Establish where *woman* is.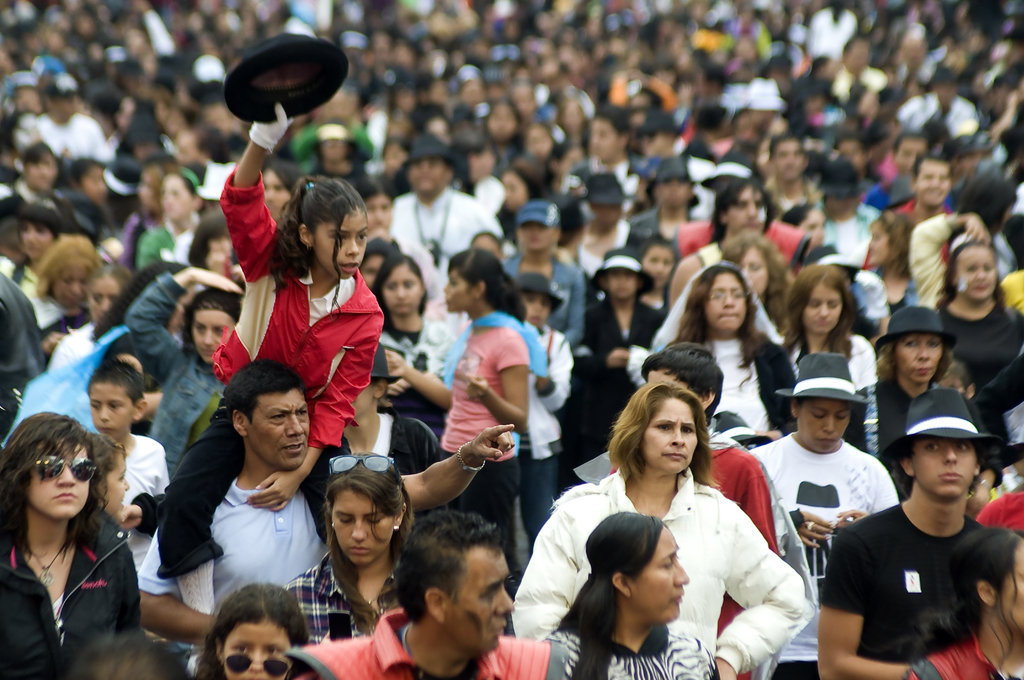
Established at 866/209/925/316.
